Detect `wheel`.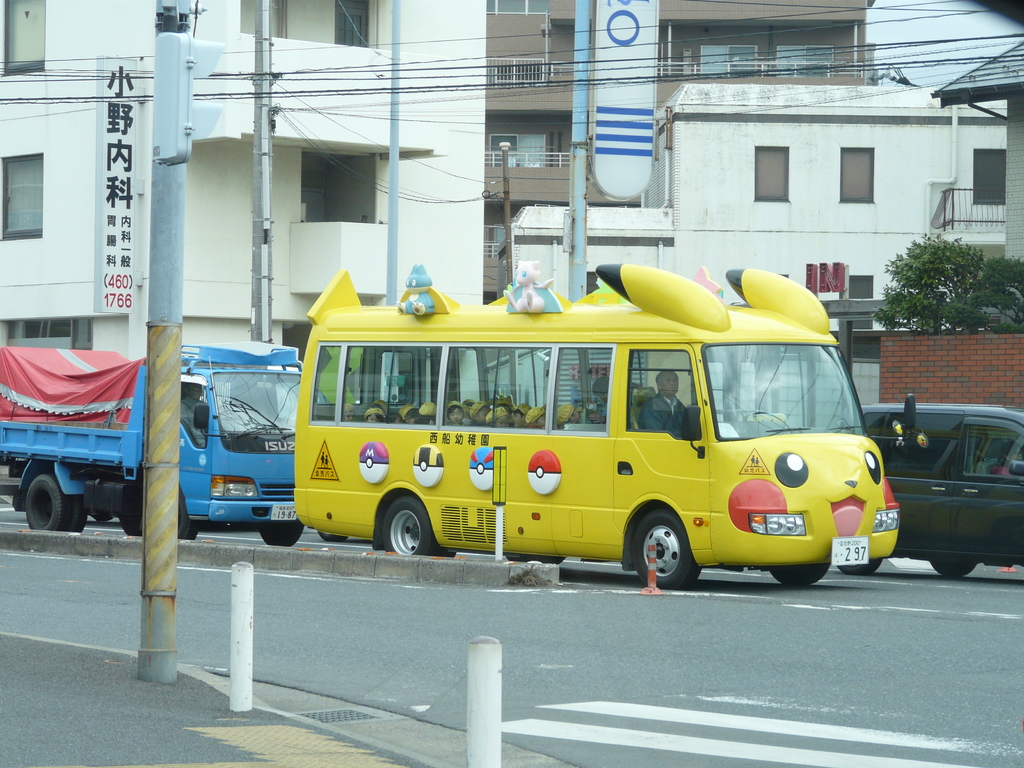
Detected at <box>22,470,69,528</box>.
